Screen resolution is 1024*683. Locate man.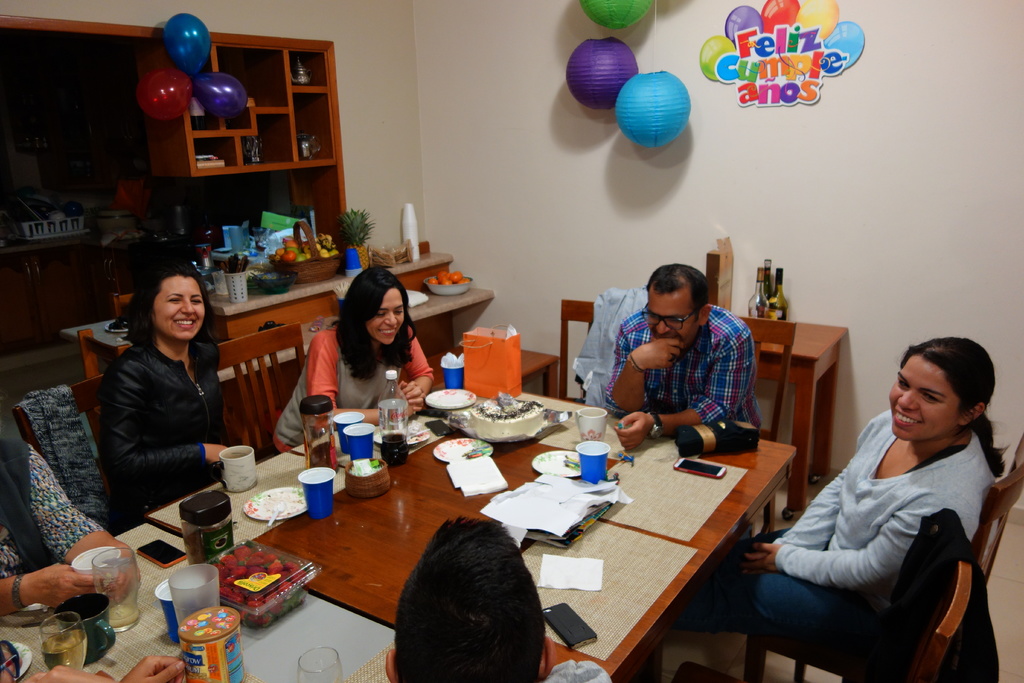
x1=604, y1=263, x2=762, y2=452.
